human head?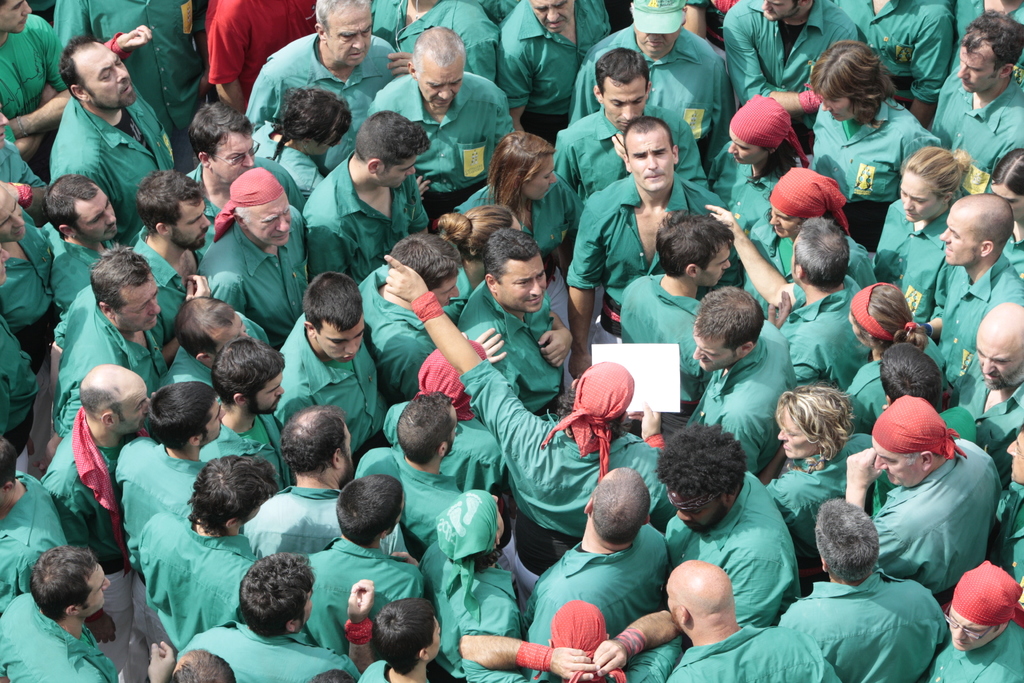
BBox(582, 467, 650, 551)
